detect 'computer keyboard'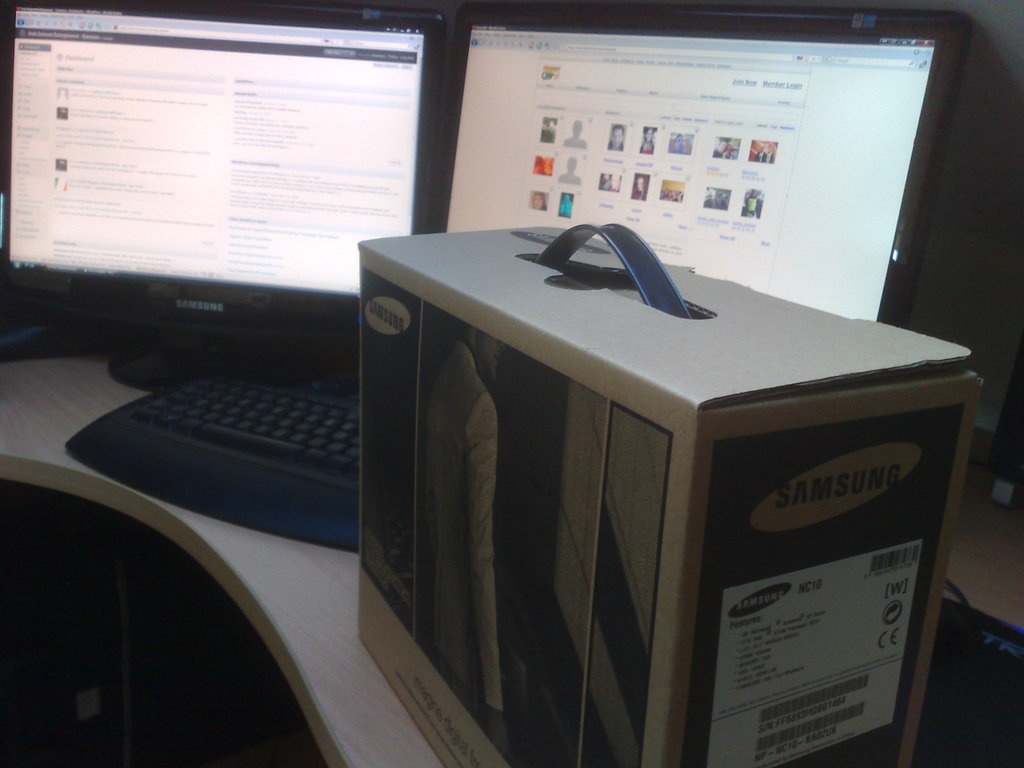
pyautogui.locateOnScreen(63, 373, 360, 553)
